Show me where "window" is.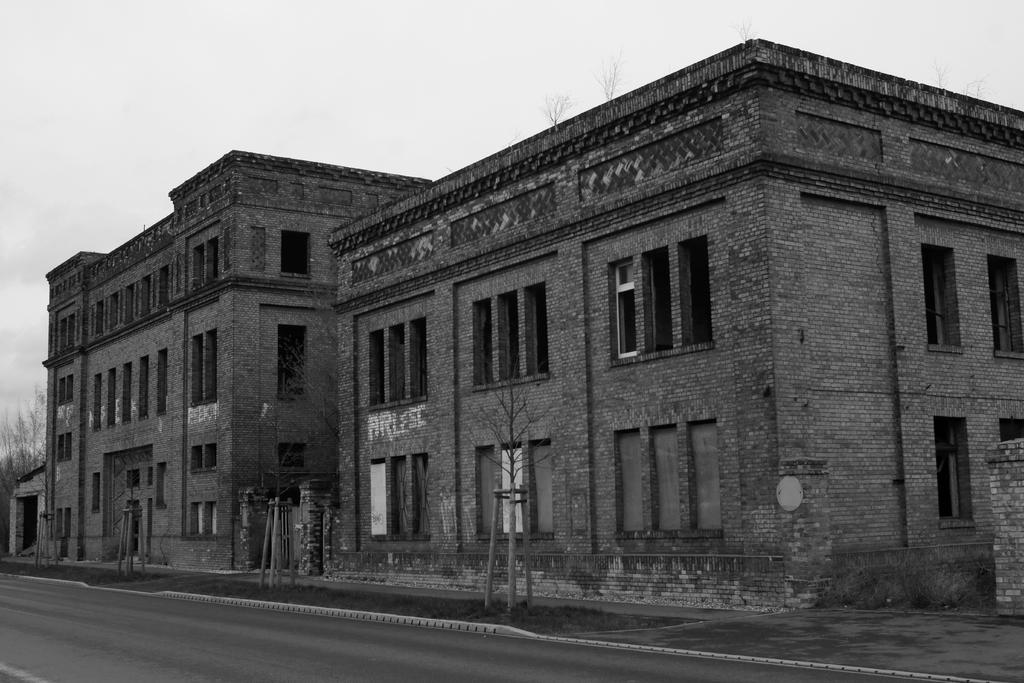
"window" is at <region>367, 448, 429, 542</region>.
